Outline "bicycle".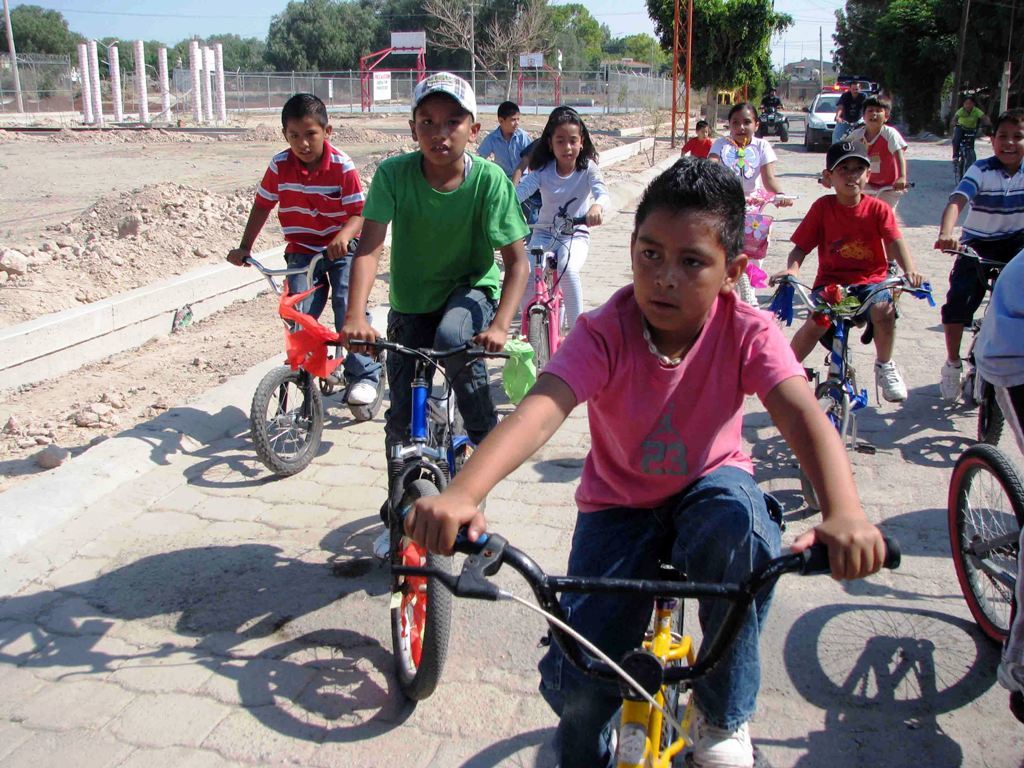
Outline: 948:443:1023:649.
